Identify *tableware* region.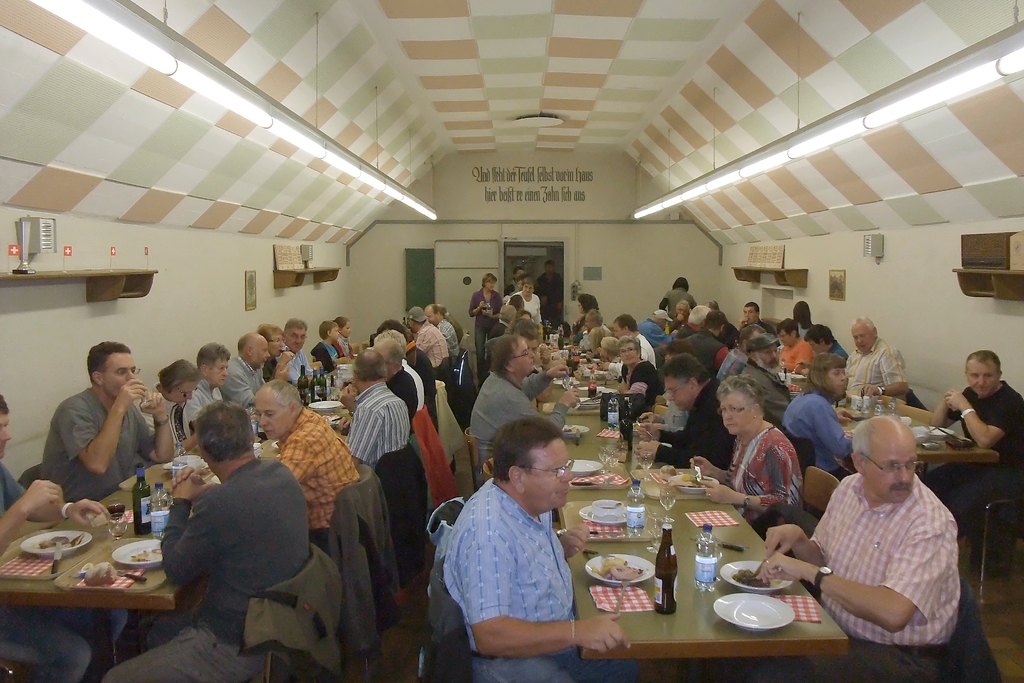
Region: 566, 421, 585, 437.
